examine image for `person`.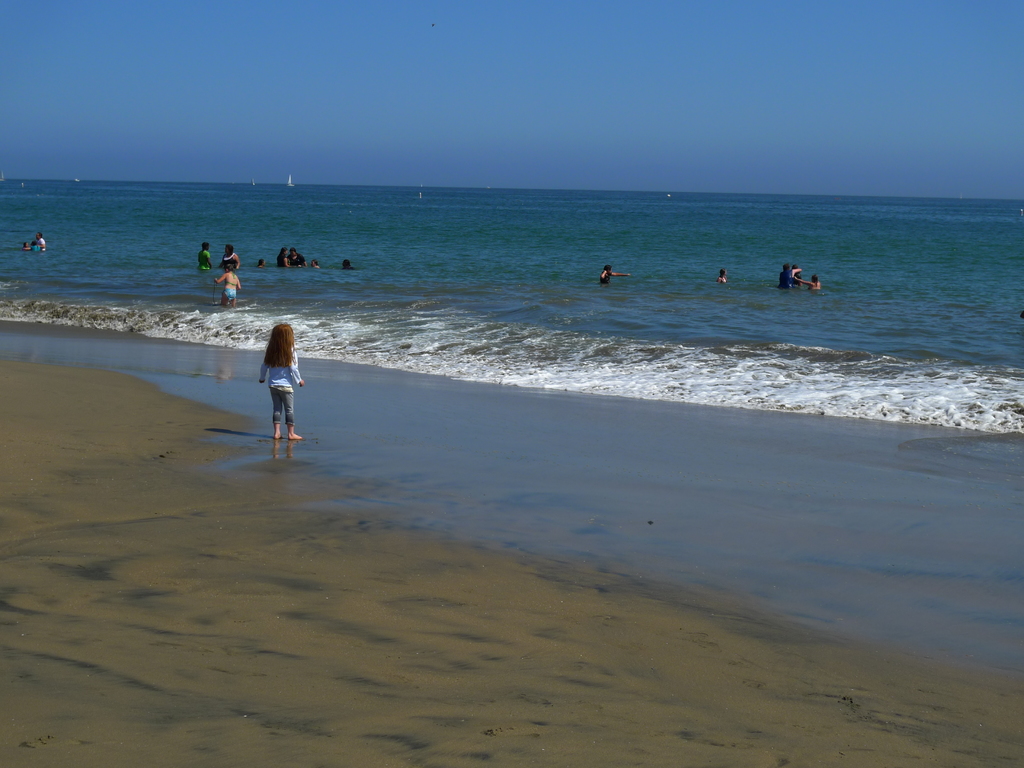
Examination result: <region>718, 262, 729, 287</region>.
